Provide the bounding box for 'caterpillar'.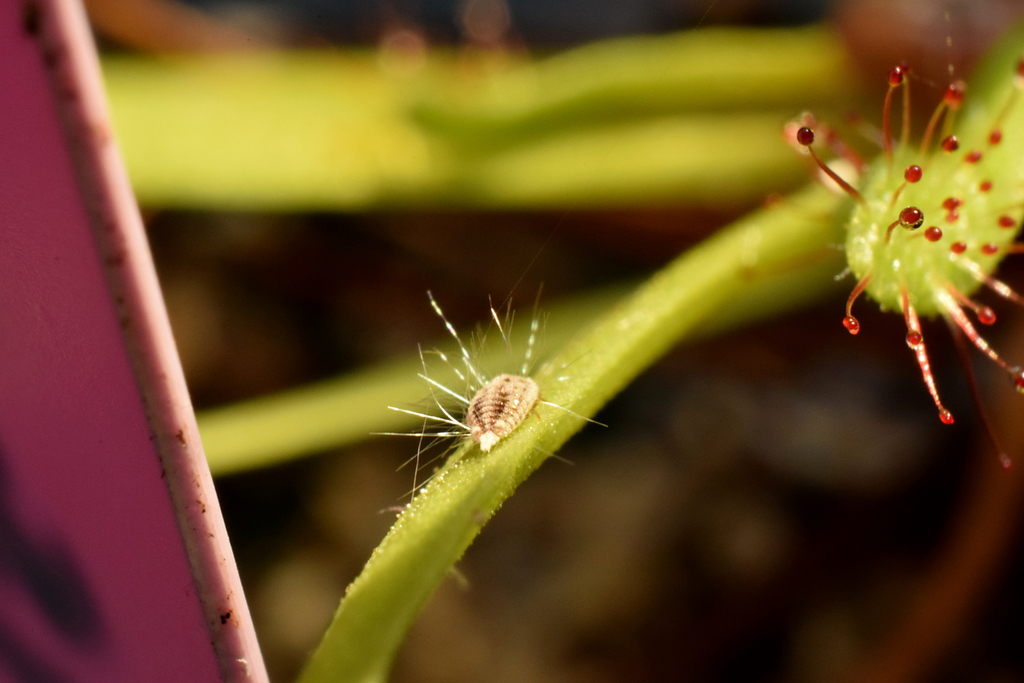
394/284/609/497.
